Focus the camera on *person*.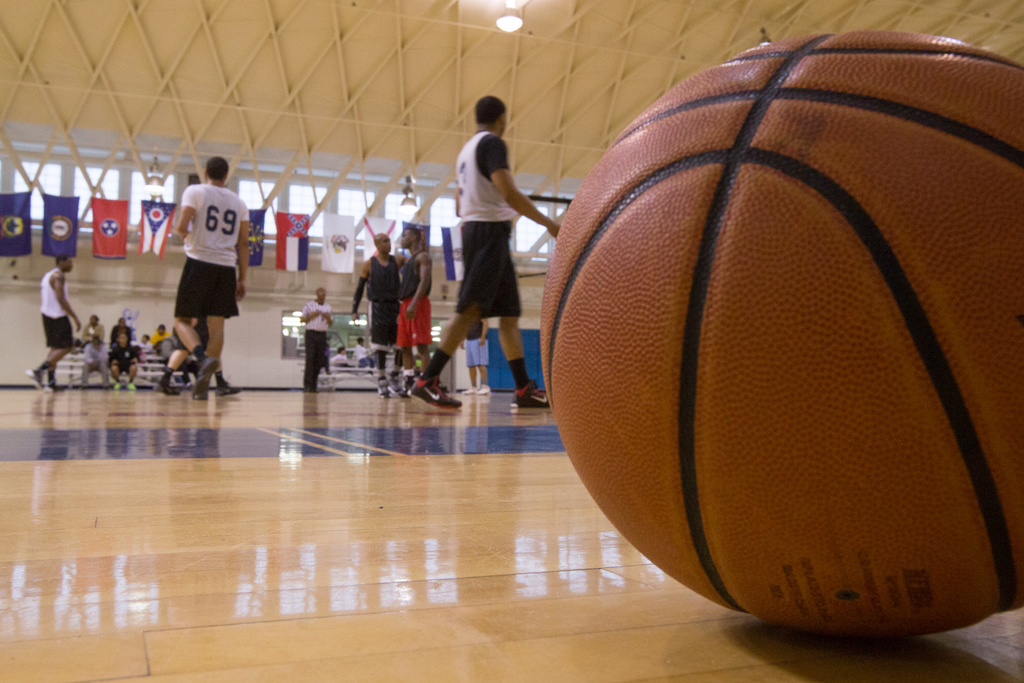
Focus region: x1=141, y1=147, x2=237, y2=391.
